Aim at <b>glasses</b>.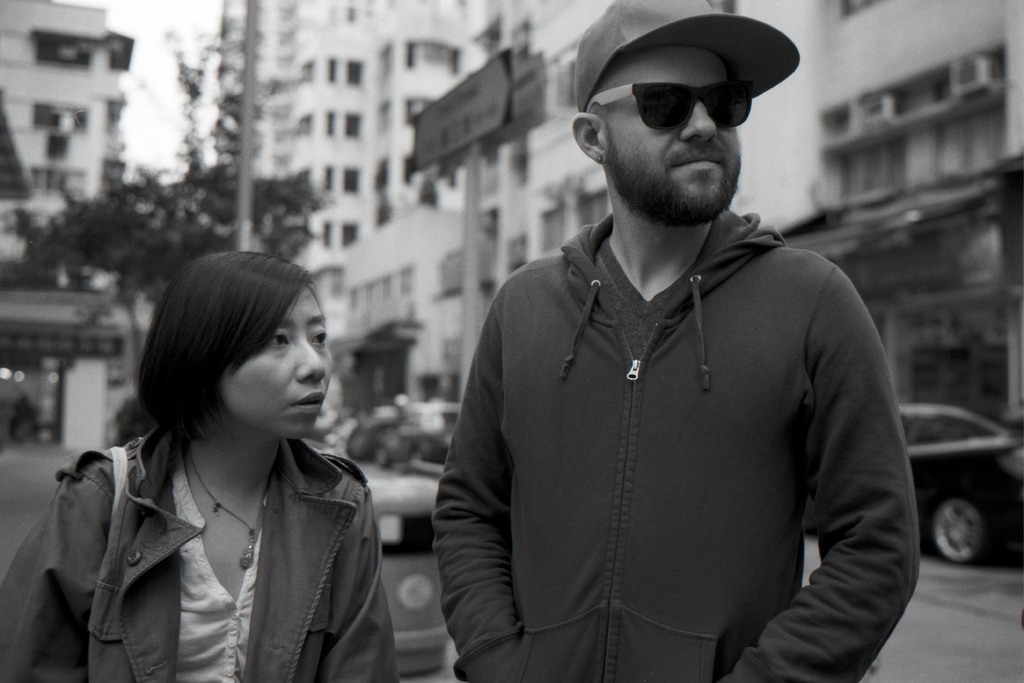
Aimed at {"left": 585, "top": 80, "right": 755, "bottom": 135}.
